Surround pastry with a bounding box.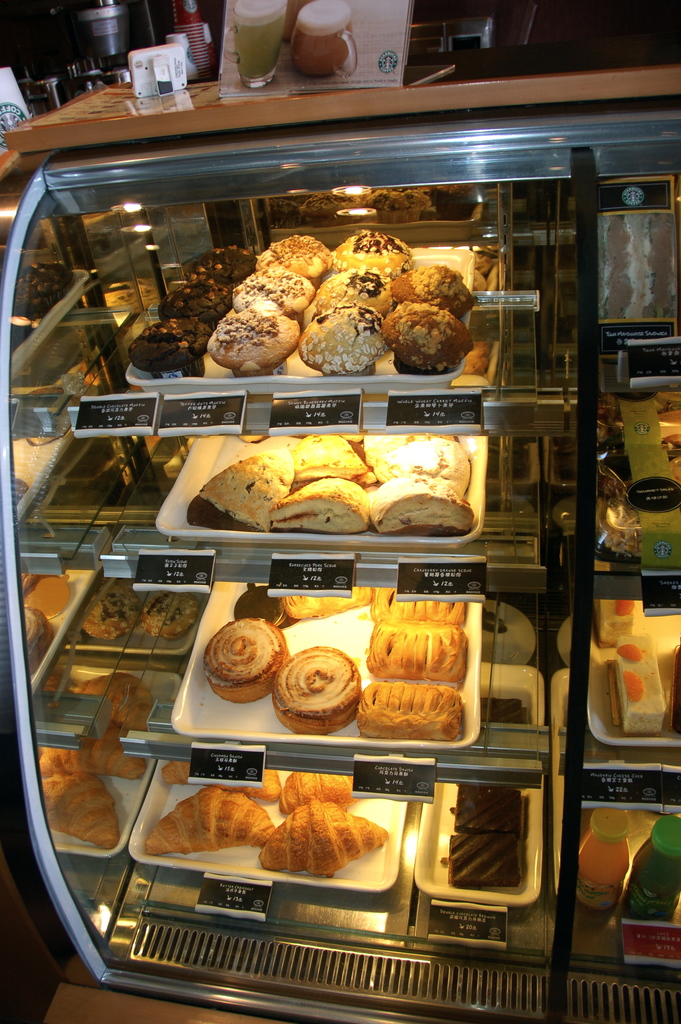
l=454, t=781, r=529, b=839.
